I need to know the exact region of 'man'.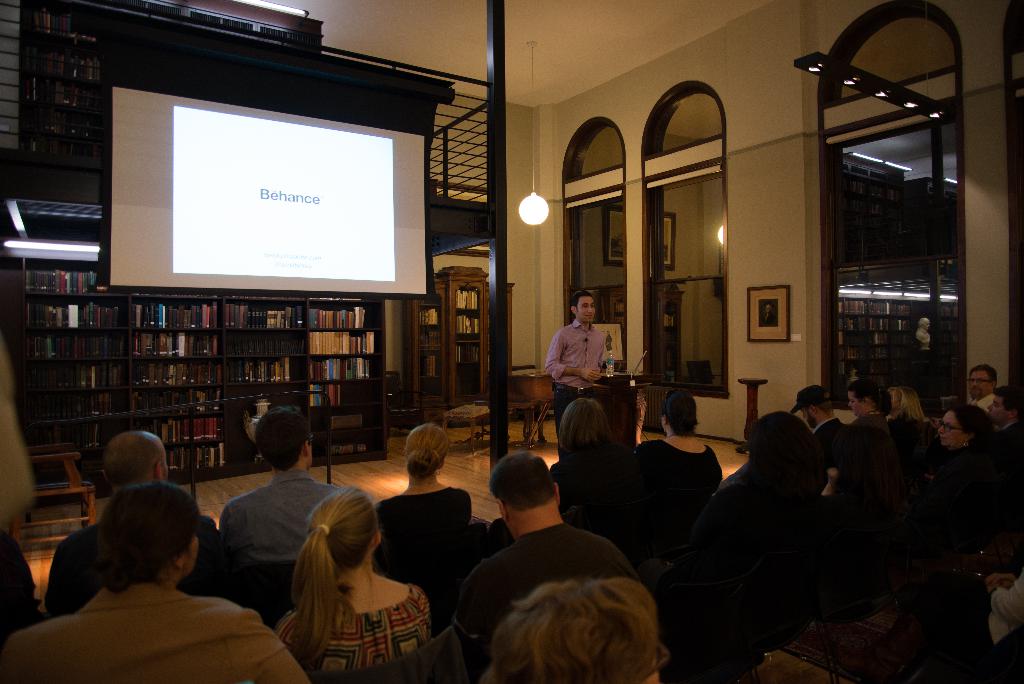
Region: locate(220, 395, 344, 571).
